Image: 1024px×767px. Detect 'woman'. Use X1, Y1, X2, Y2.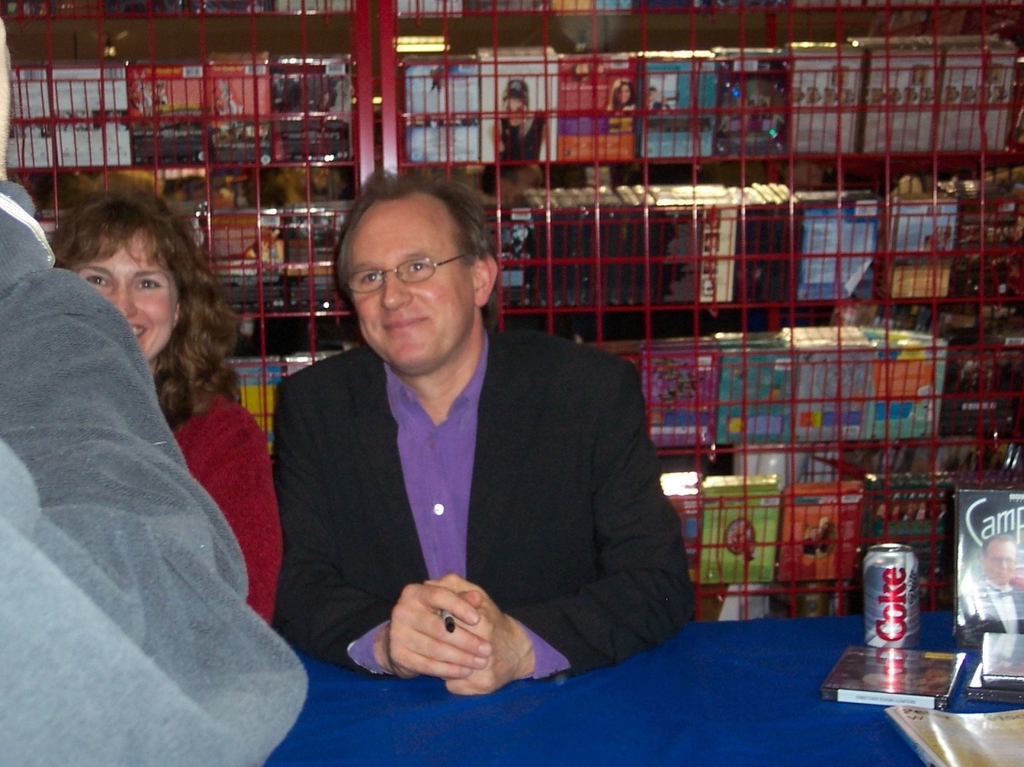
610, 82, 635, 109.
